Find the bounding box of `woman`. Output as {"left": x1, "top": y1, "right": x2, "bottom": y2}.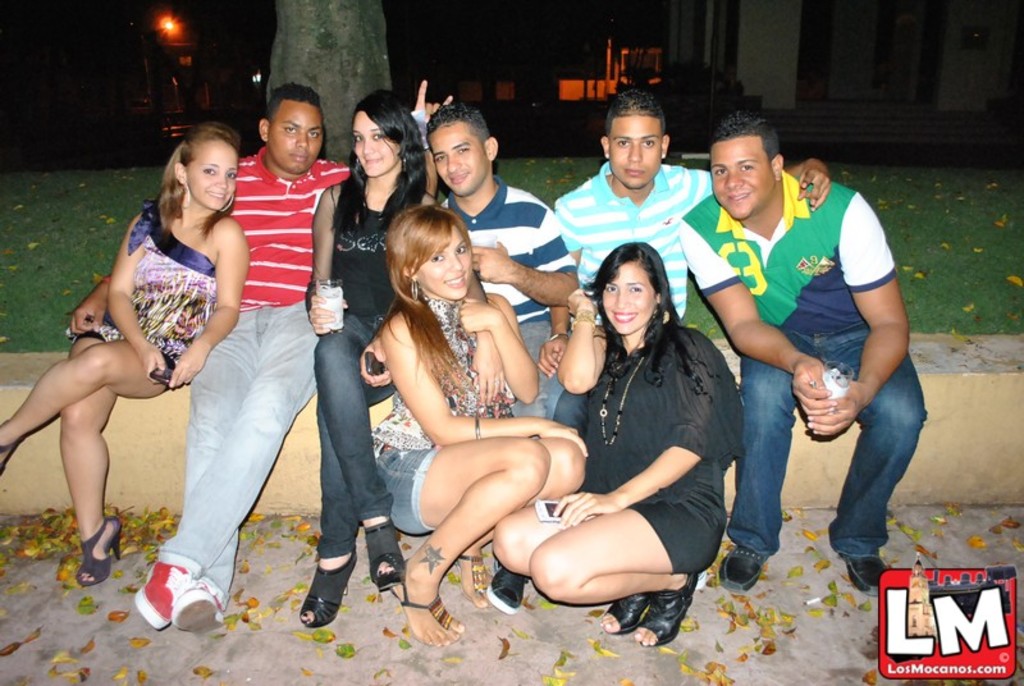
{"left": 492, "top": 242, "right": 744, "bottom": 649}.
